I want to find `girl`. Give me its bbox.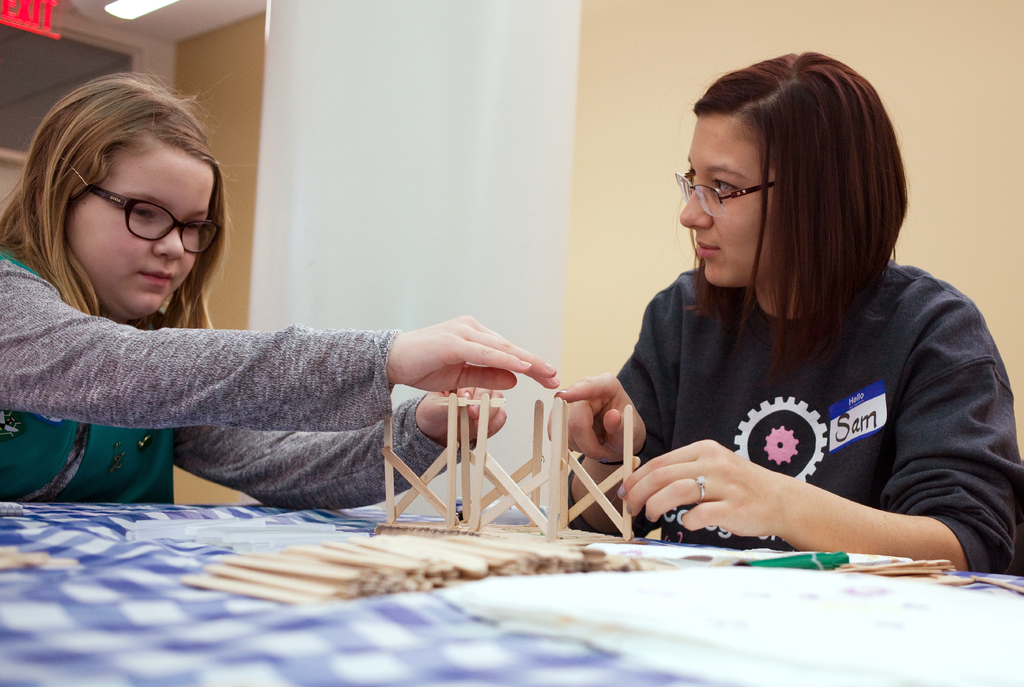
left=547, top=47, right=1023, bottom=574.
